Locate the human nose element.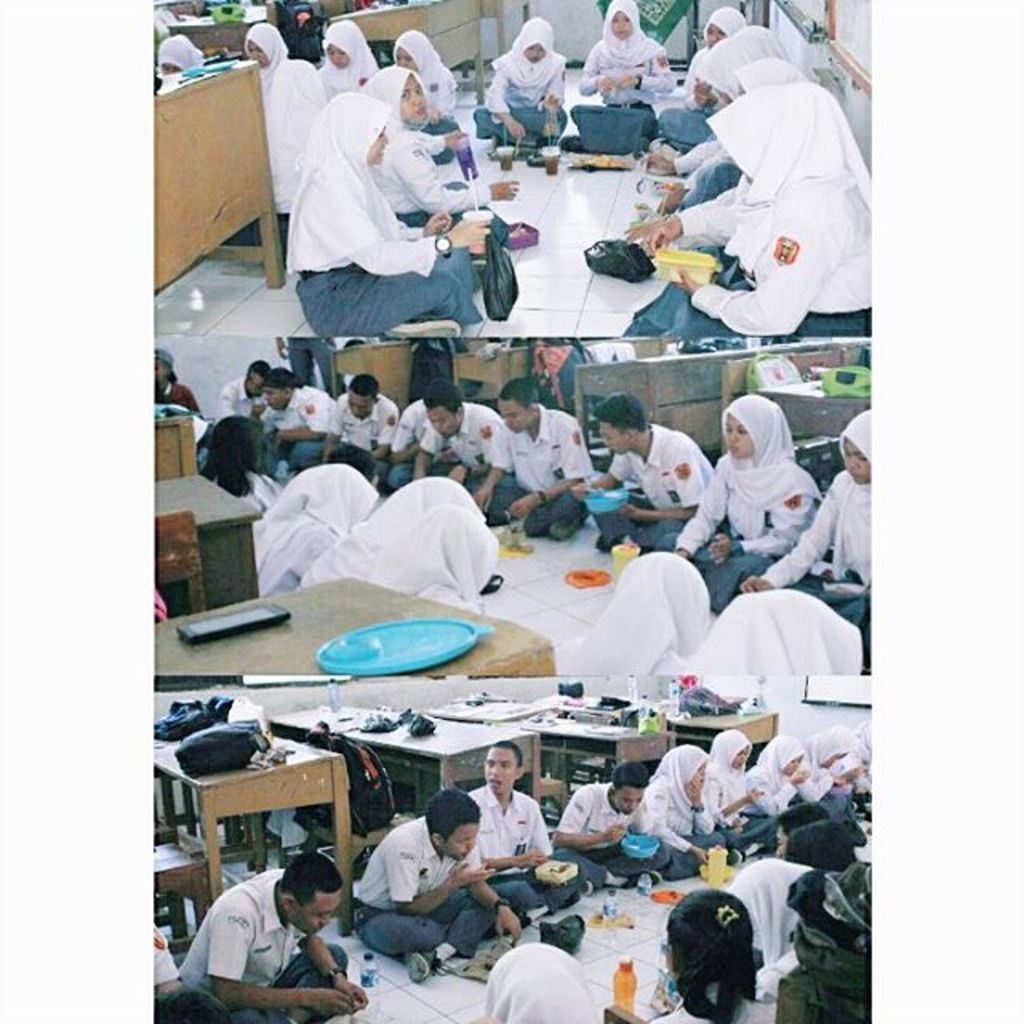
Element bbox: BBox(381, 133, 387, 142).
